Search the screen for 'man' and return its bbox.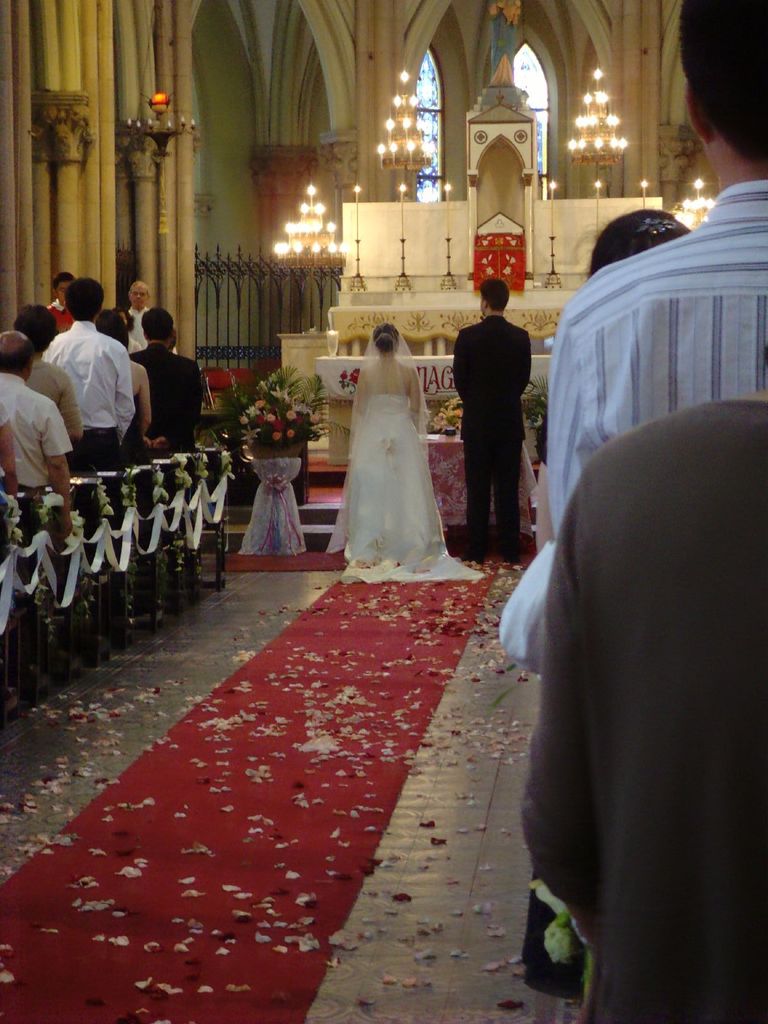
Found: crop(0, 415, 19, 510).
